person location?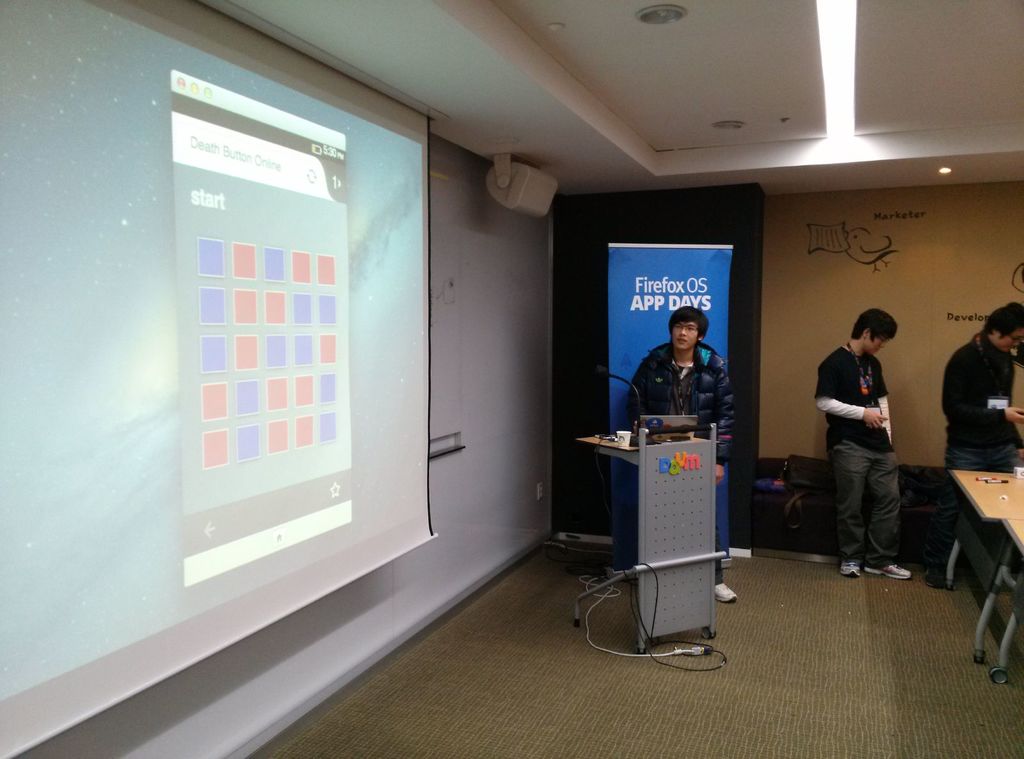
l=624, t=305, r=735, b=601
